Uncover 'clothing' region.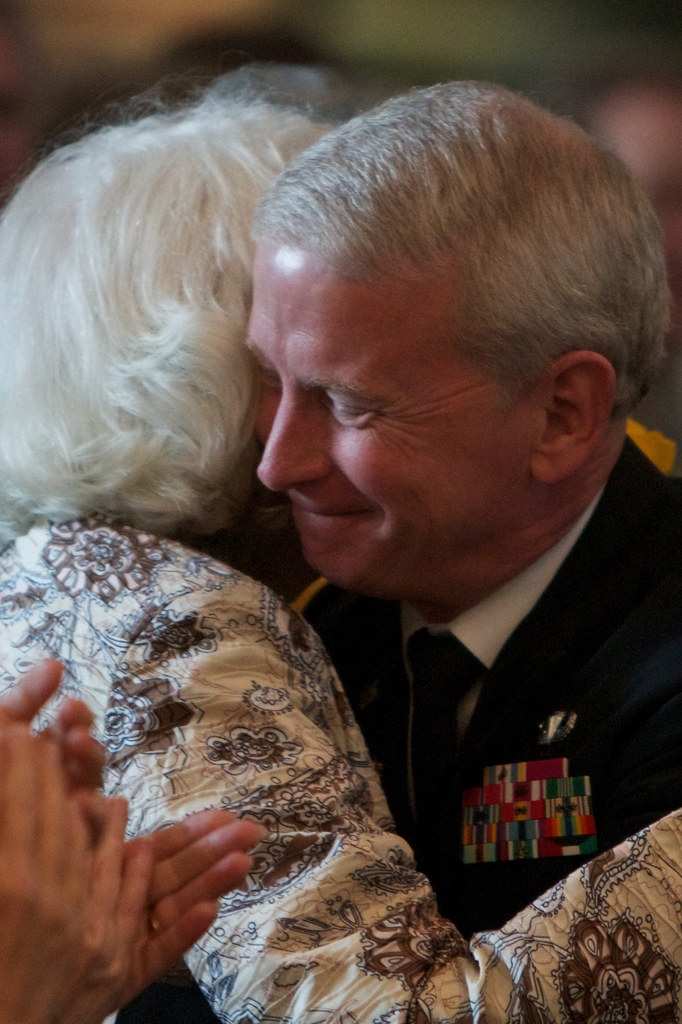
Uncovered: bbox(0, 511, 681, 1023).
